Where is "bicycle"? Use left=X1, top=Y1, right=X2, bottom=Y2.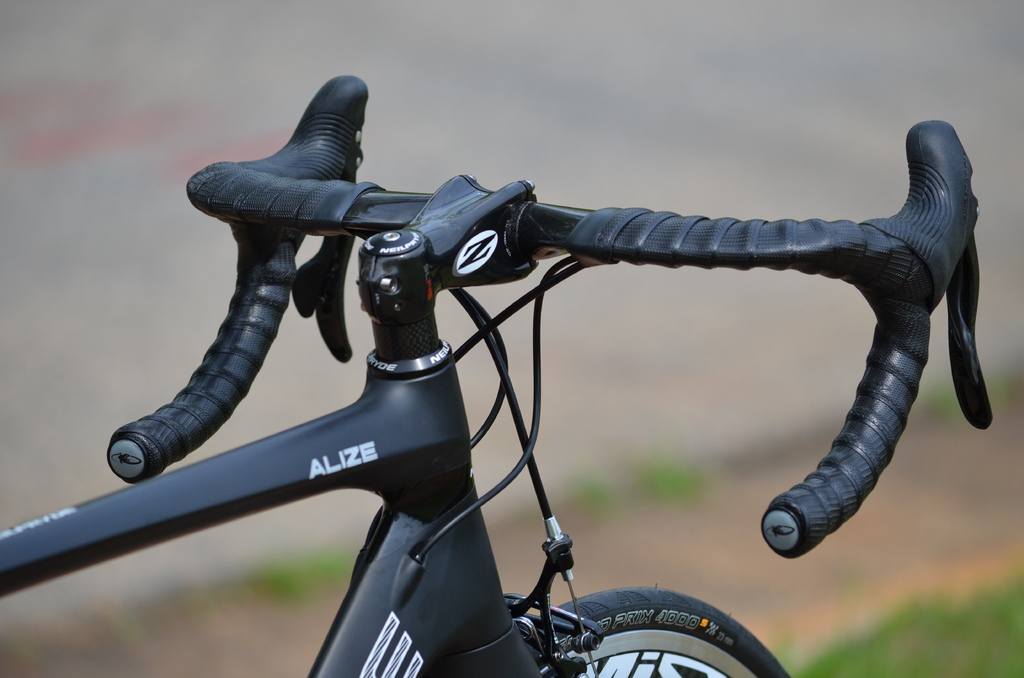
left=0, top=72, right=993, bottom=677.
